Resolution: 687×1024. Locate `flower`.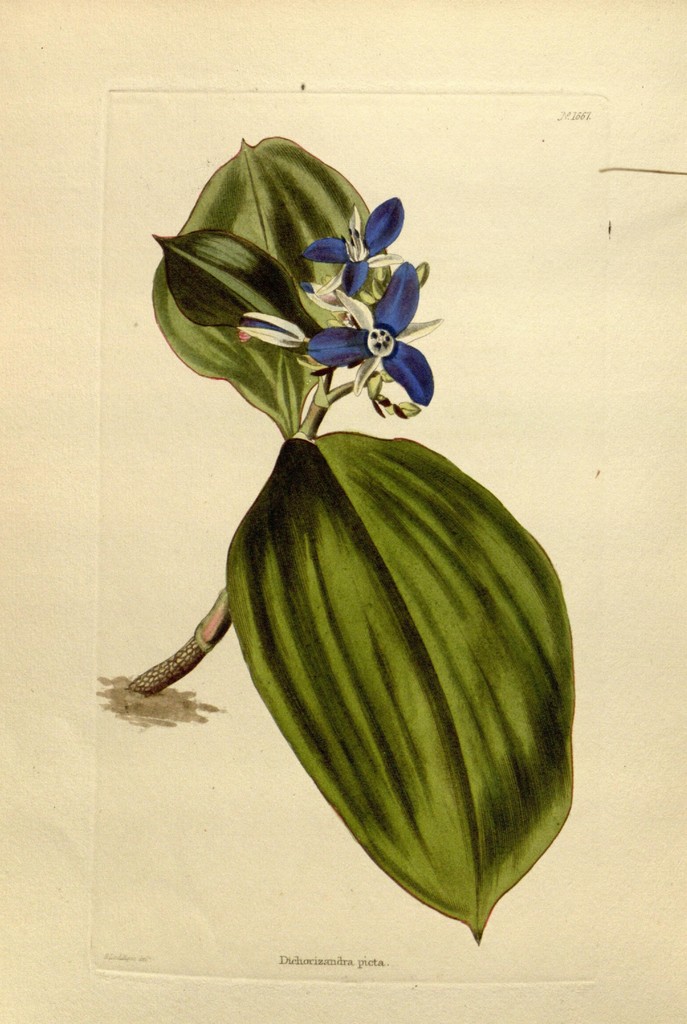
bbox=(304, 262, 439, 407).
